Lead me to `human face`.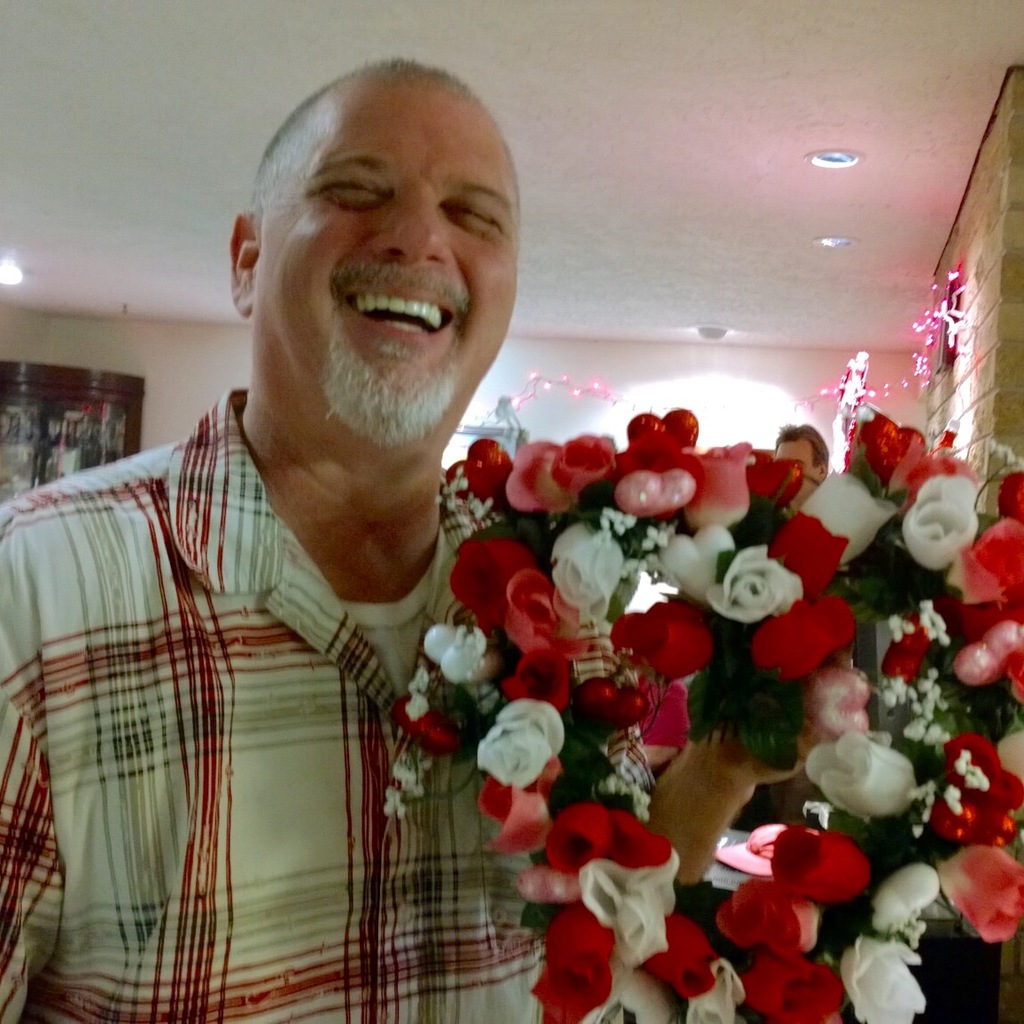
Lead to region(252, 88, 520, 431).
